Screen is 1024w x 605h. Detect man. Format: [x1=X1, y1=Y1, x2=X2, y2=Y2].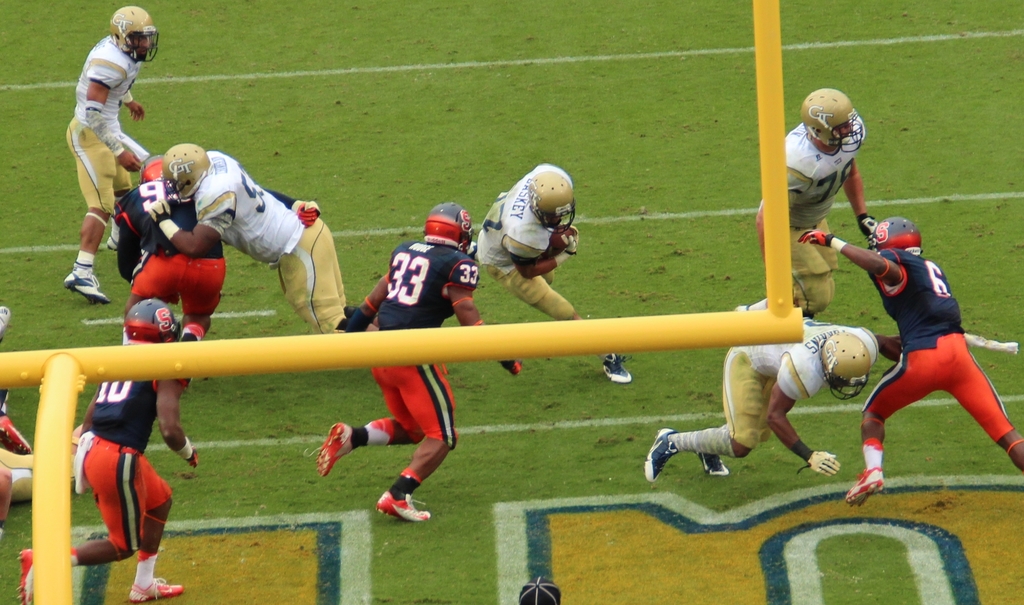
[x1=116, y1=160, x2=225, y2=351].
